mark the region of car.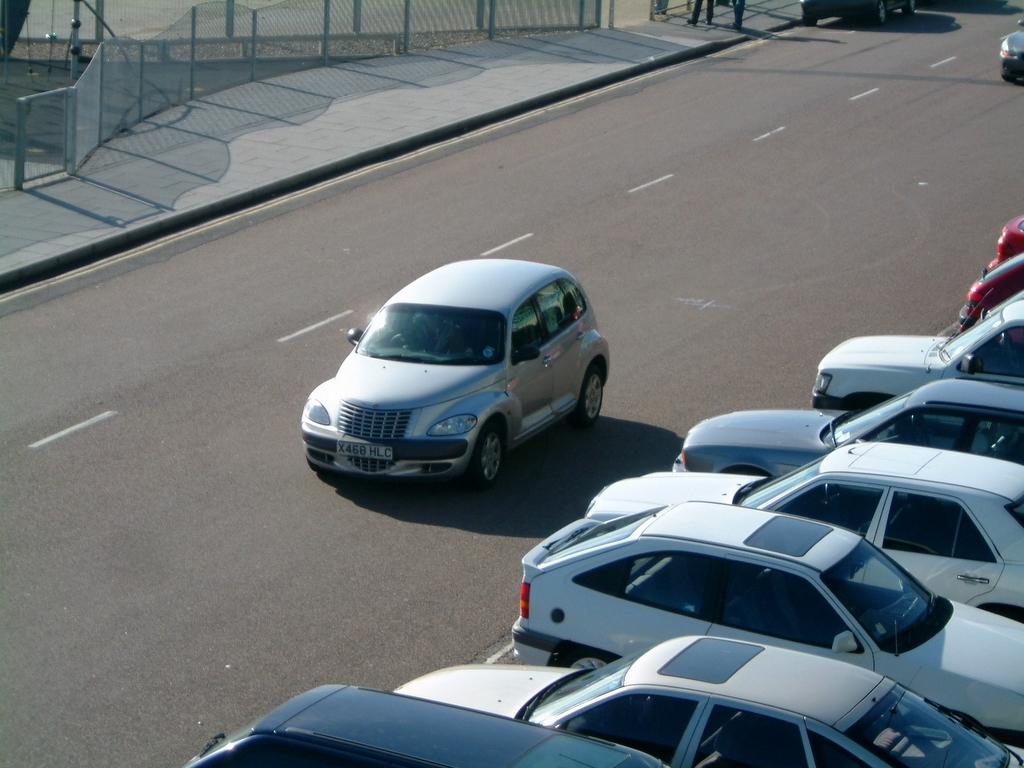
Region: [left=587, top=450, right=1023, bottom=633].
